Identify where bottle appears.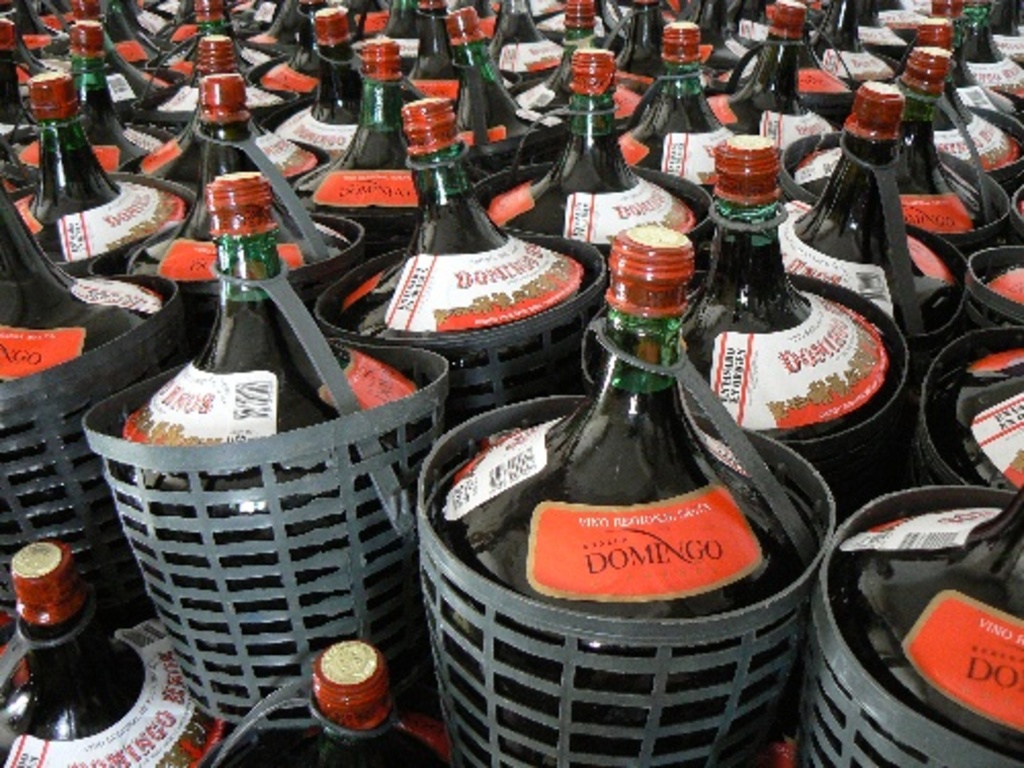
Appears at 512 0 645 127.
